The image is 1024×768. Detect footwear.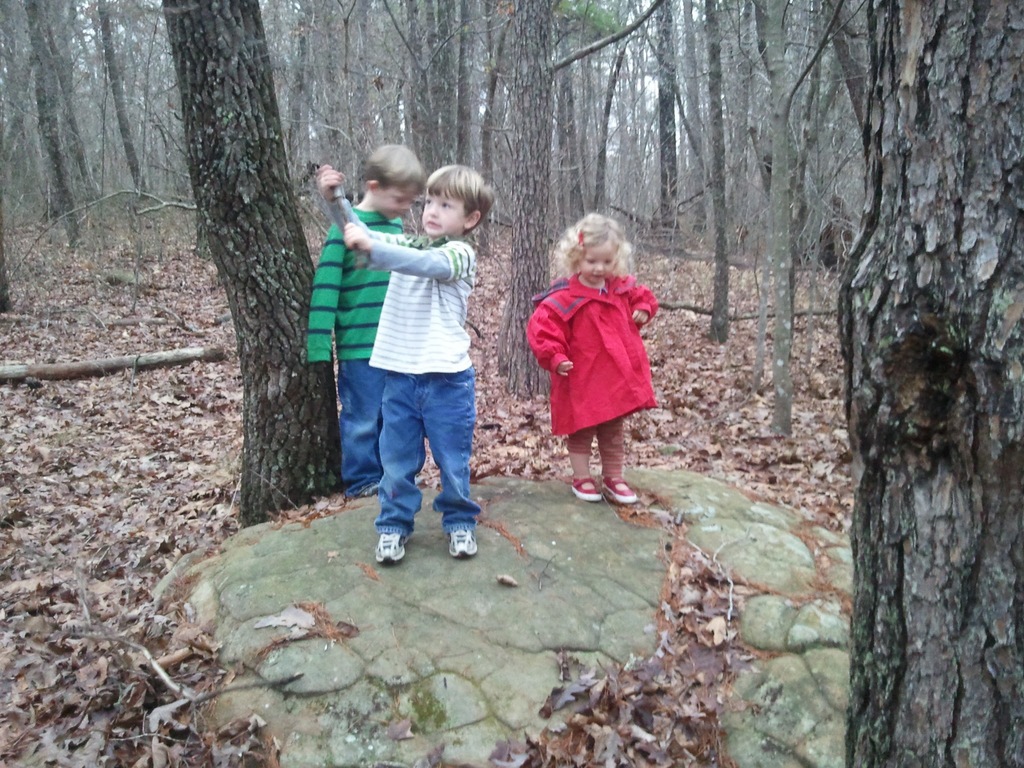
Detection: x1=444 y1=510 x2=485 y2=556.
